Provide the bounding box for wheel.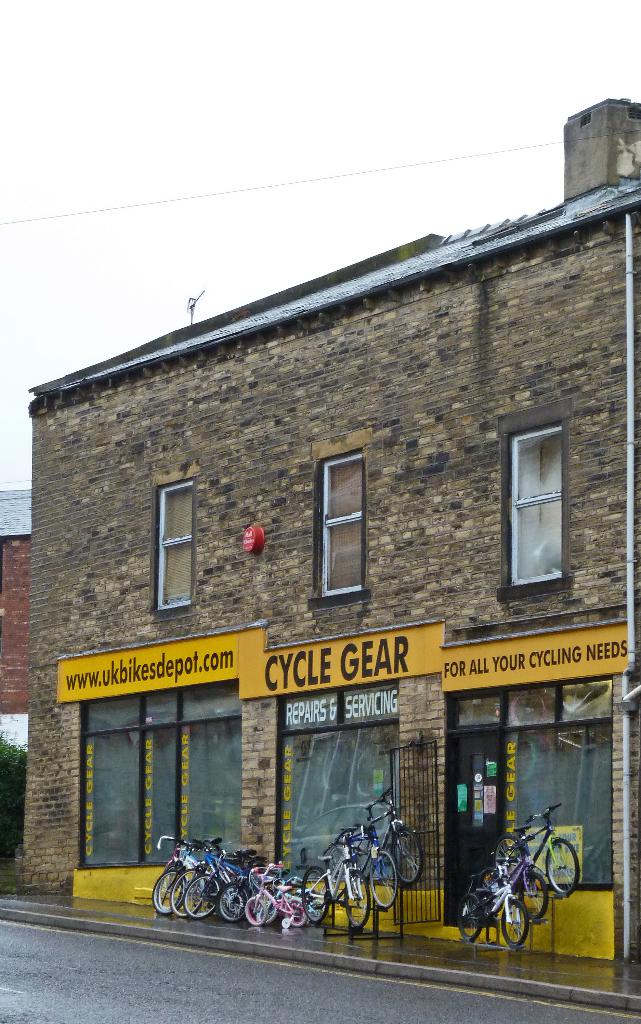
x1=330, y1=848, x2=345, y2=878.
